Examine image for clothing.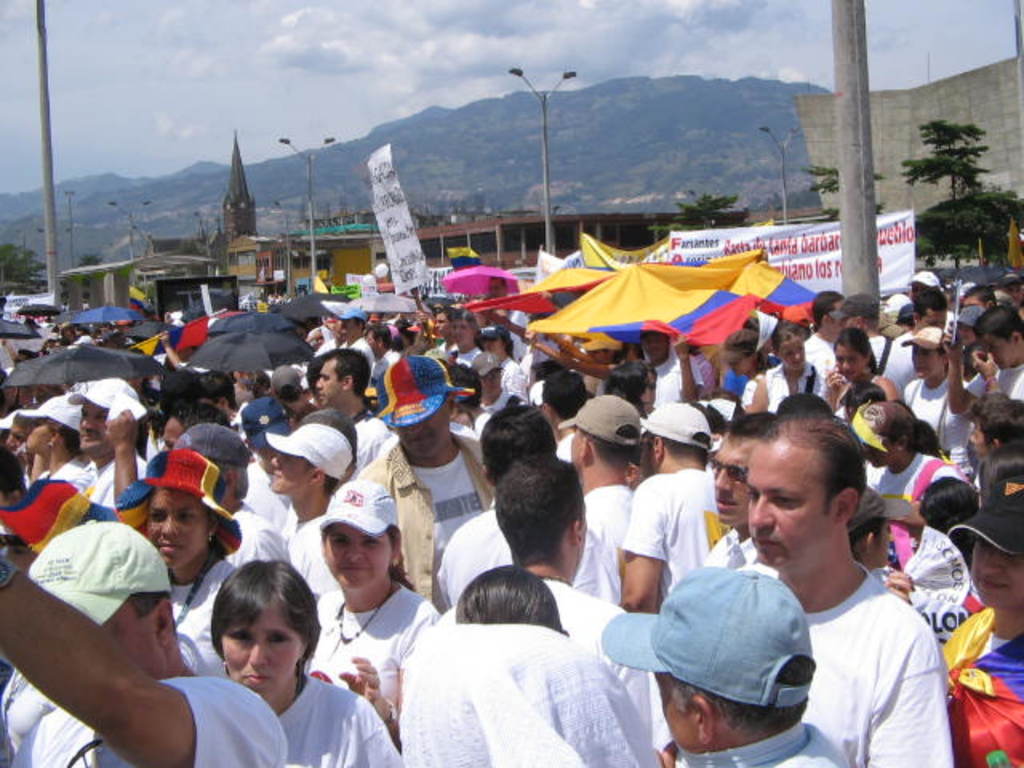
Examination result: select_region(496, 358, 534, 411).
